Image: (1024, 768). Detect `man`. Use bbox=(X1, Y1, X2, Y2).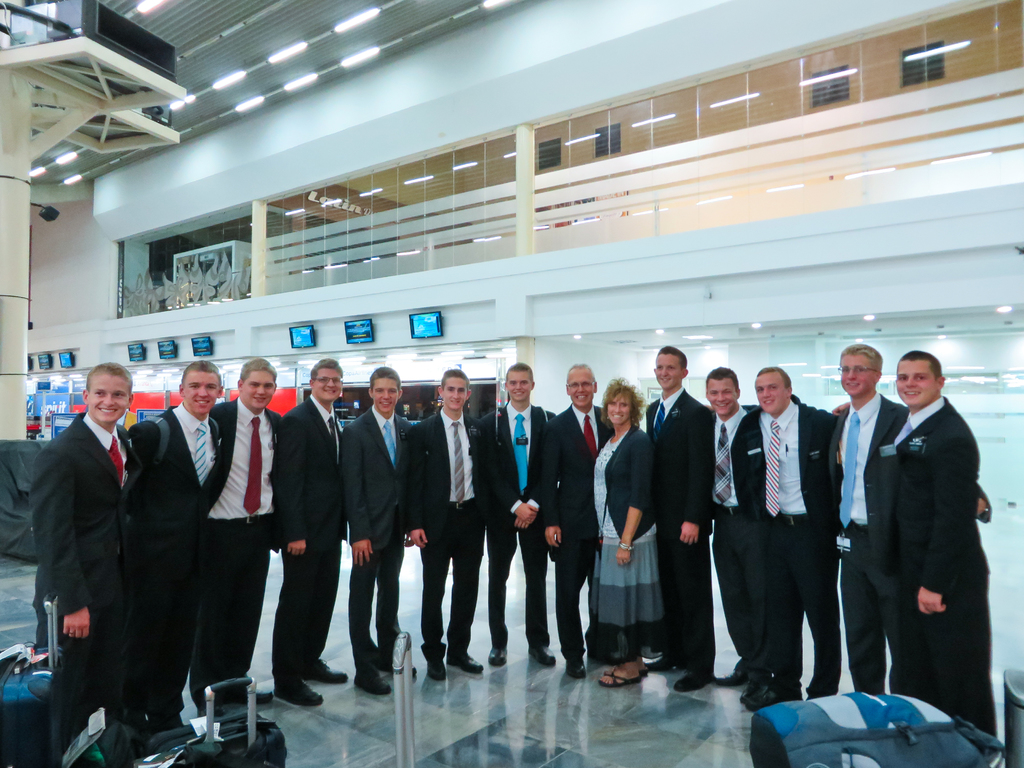
bbox=(20, 342, 134, 727).
